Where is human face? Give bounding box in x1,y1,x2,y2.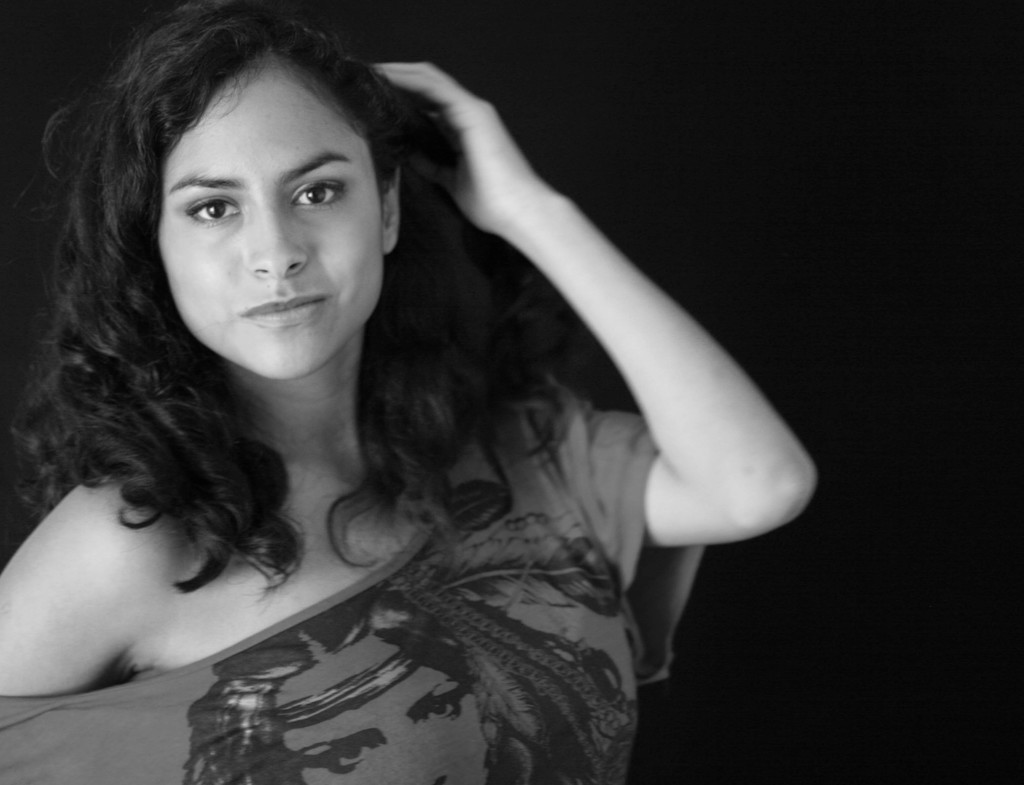
157,61,385,373.
